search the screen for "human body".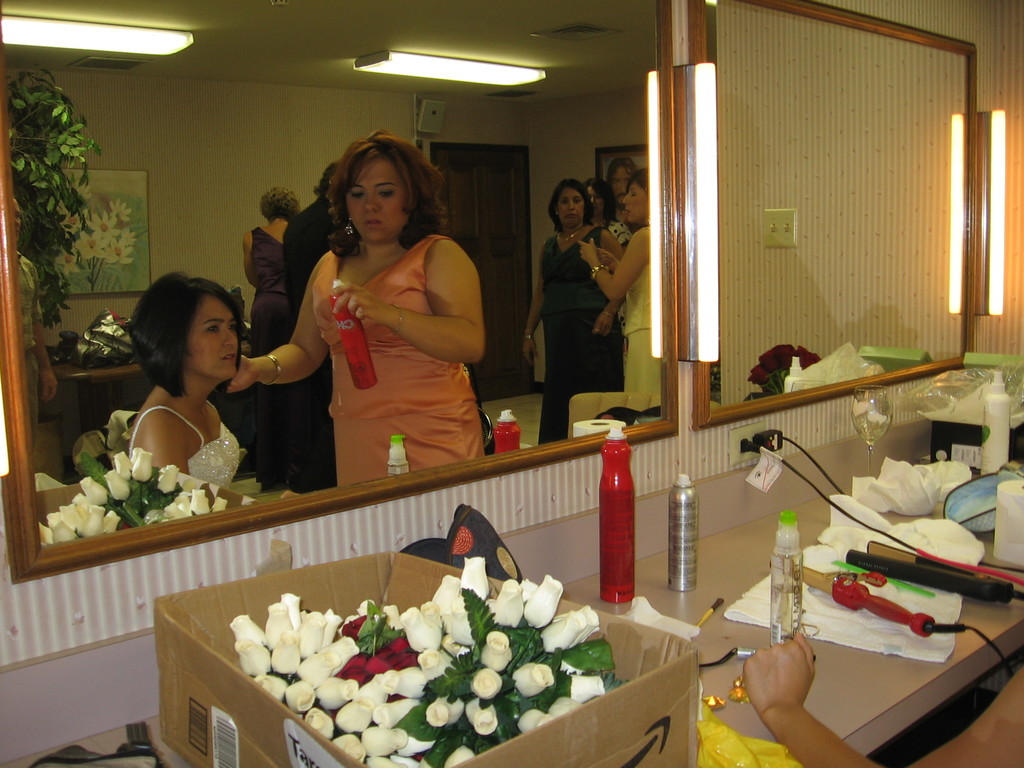
Found at box(244, 184, 303, 490).
